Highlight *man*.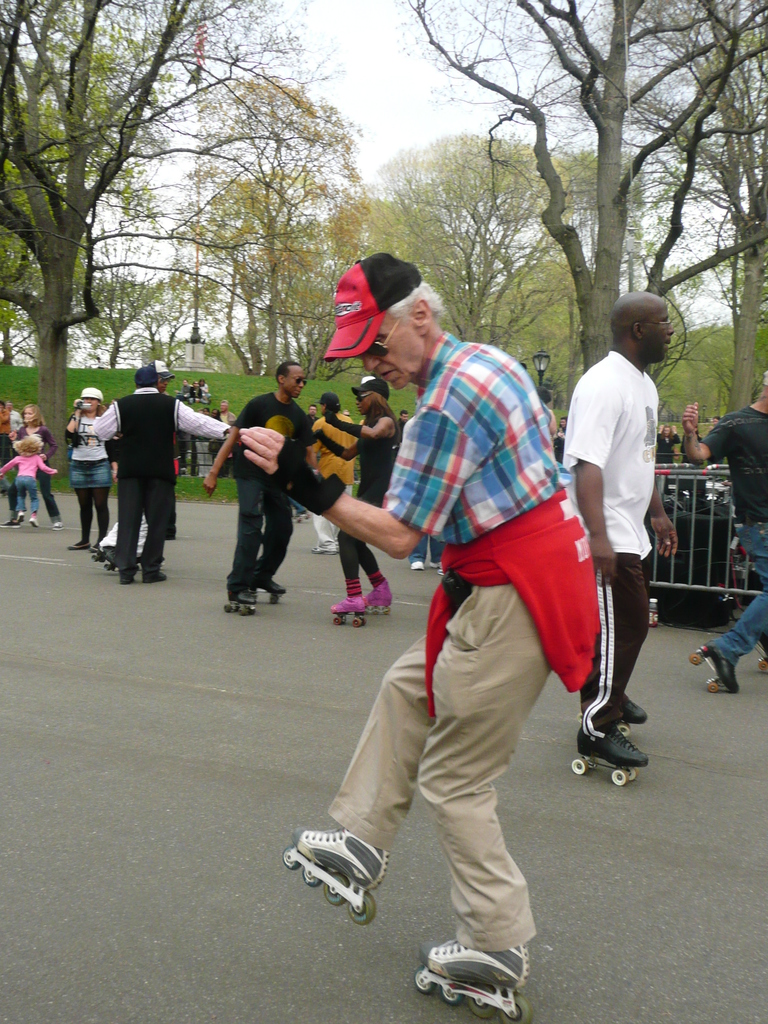
Highlighted region: {"left": 679, "top": 369, "right": 767, "bottom": 692}.
